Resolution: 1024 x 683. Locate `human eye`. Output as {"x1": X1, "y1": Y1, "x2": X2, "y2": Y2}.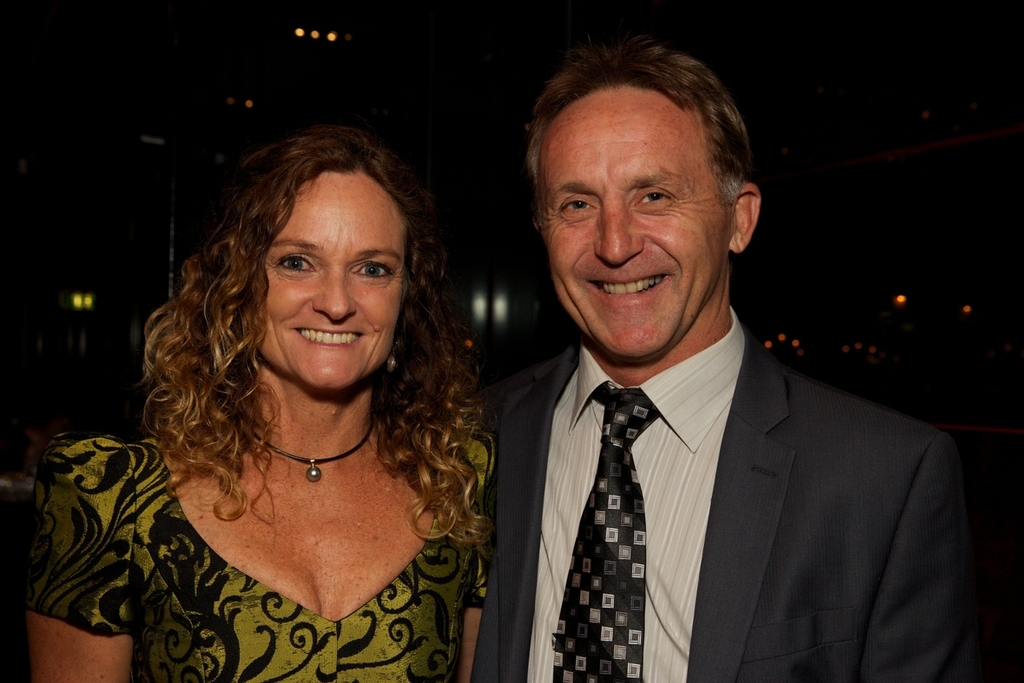
{"x1": 630, "y1": 181, "x2": 675, "y2": 207}.
